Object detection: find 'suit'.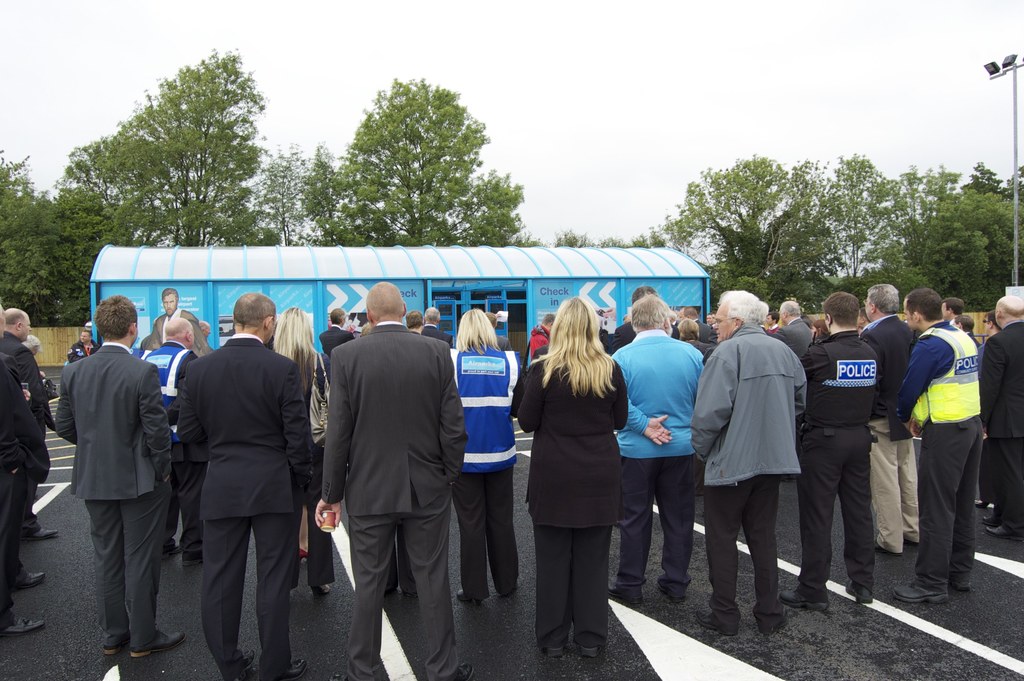
[422,323,455,348].
